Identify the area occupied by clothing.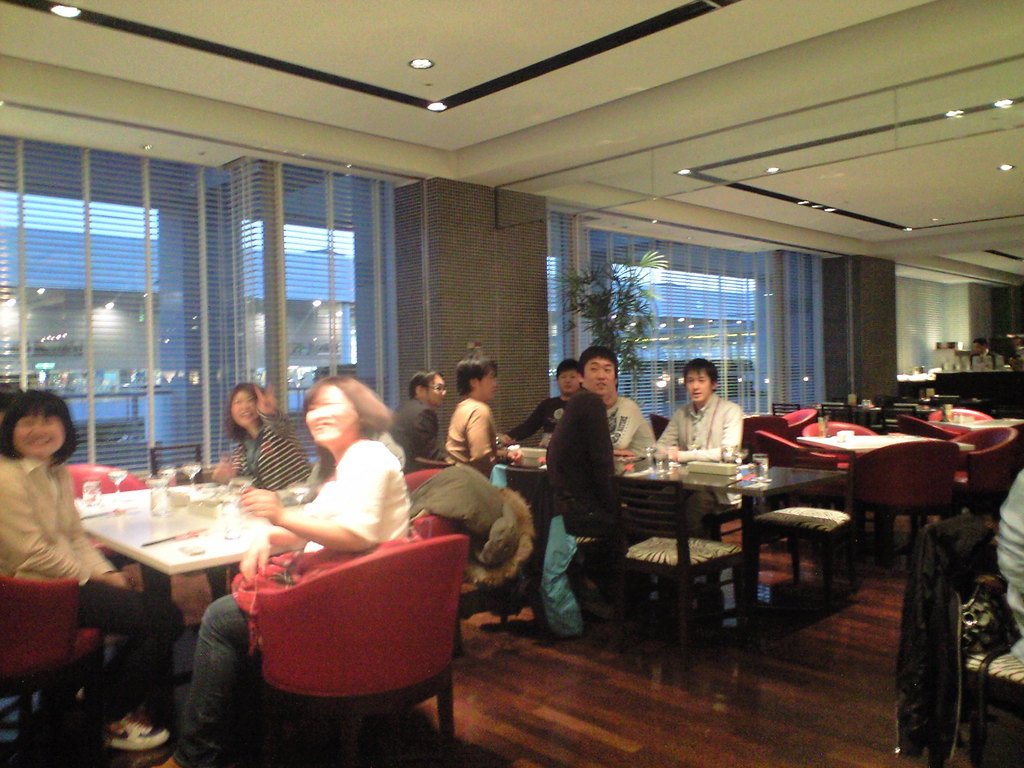
Area: 605, 394, 659, 460.
